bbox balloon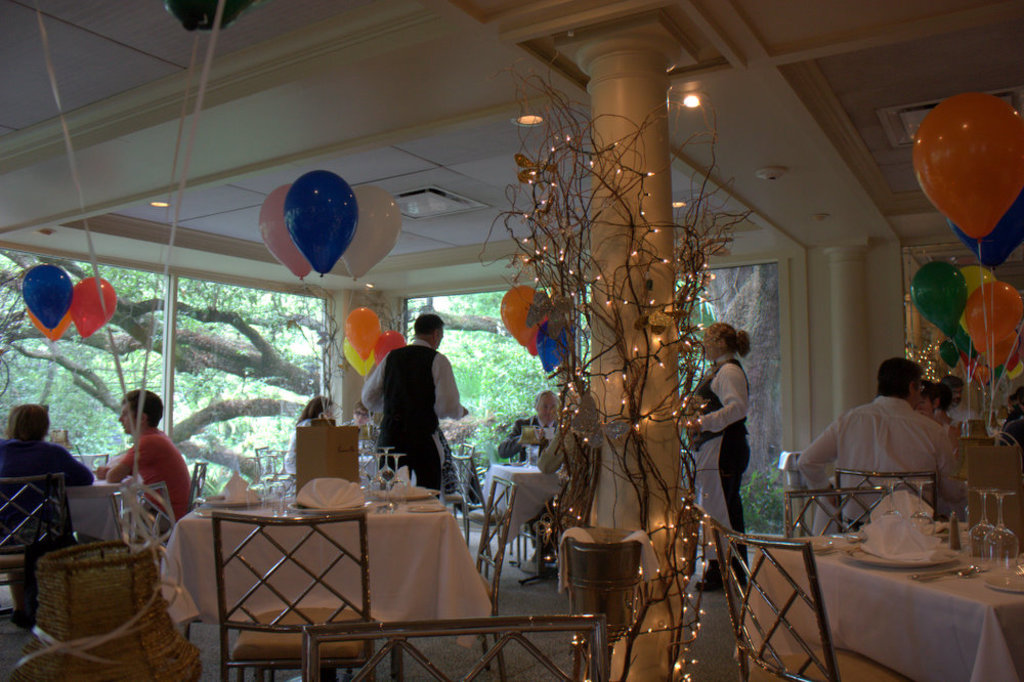
BBox(962, 350, 969, 379)
